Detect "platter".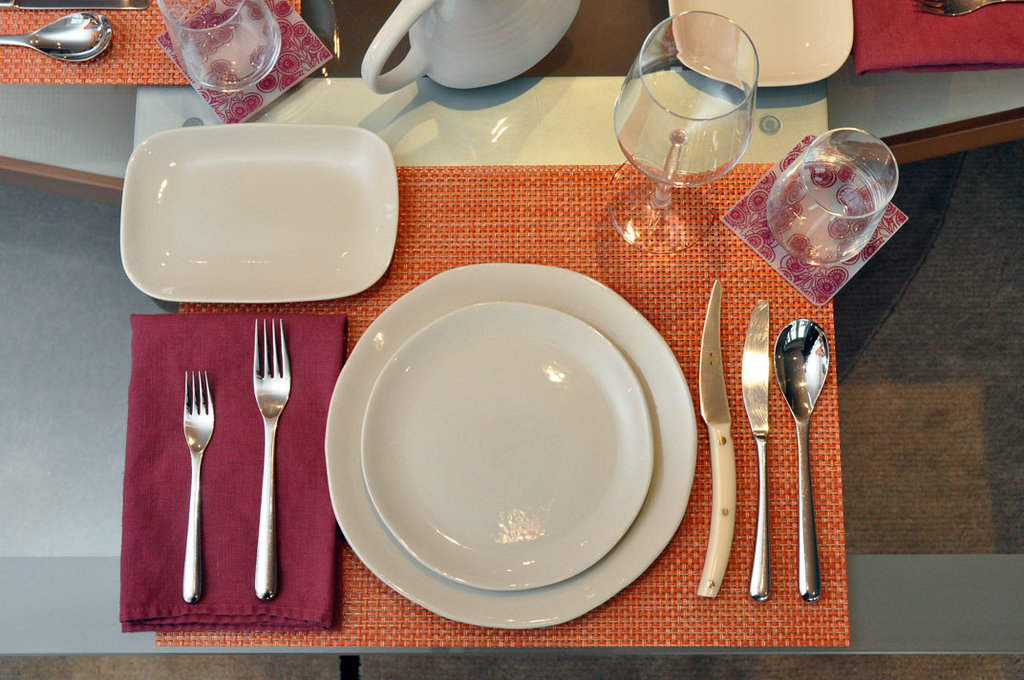
Detected at left=360, top=303, right=655, bottom=589.
